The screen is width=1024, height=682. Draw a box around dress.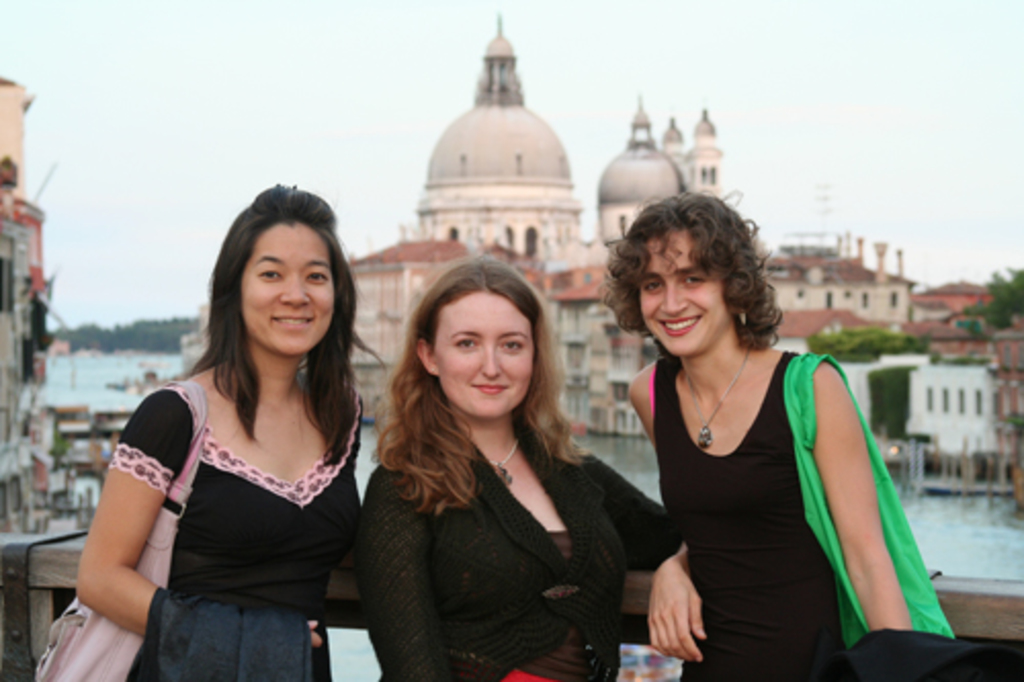
96 381 367 680.
